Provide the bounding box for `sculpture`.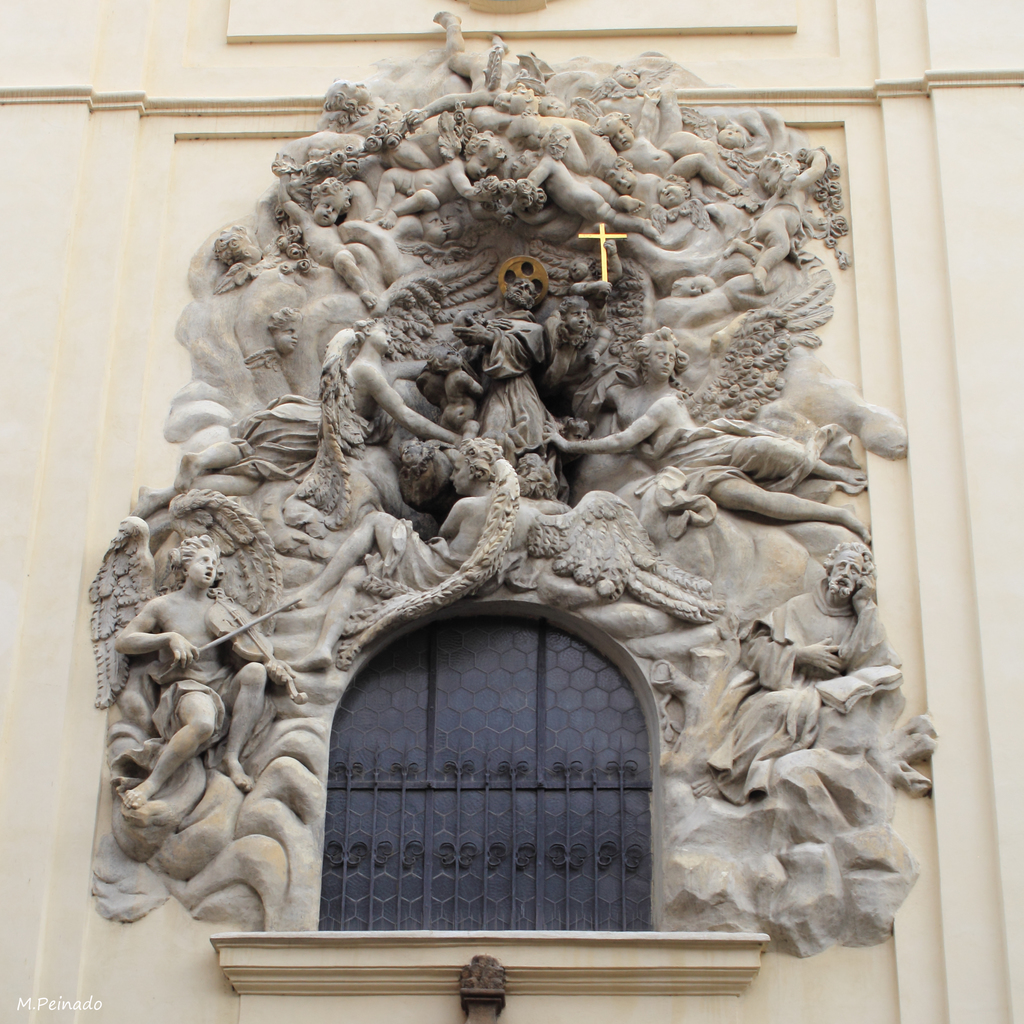
box(134, 319, 456, 519).
